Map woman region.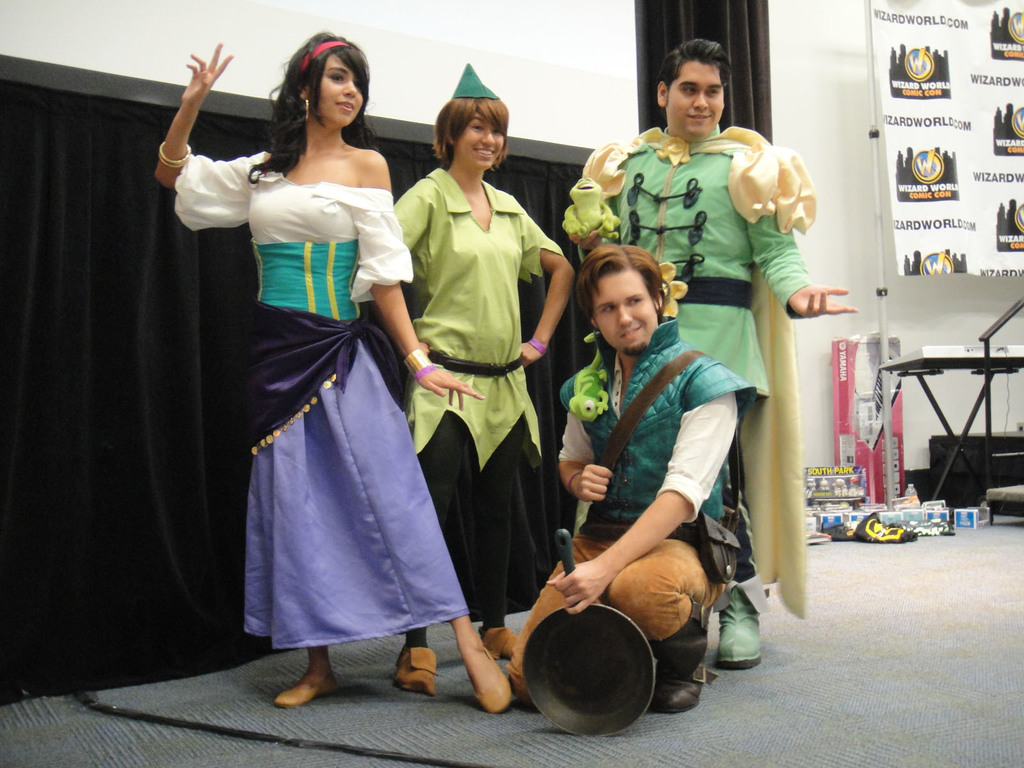
Mapped to BBox(149, 22, 513, 713).
